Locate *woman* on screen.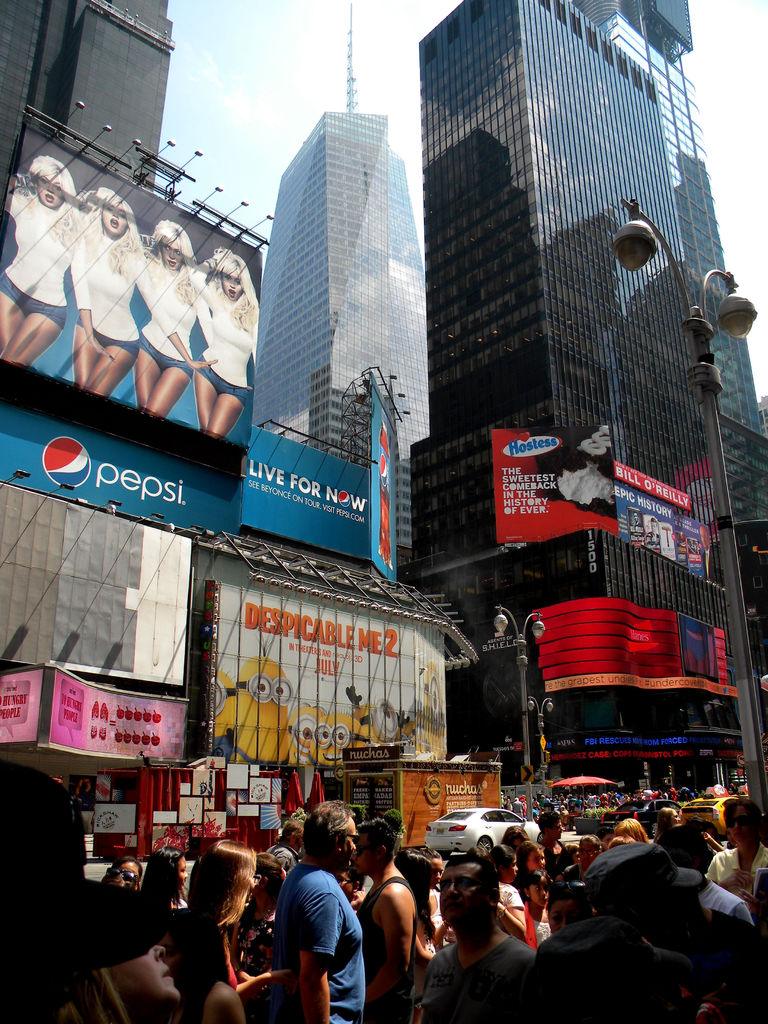
On screen at x1=137 y1=848 x2=190 y2=911.
